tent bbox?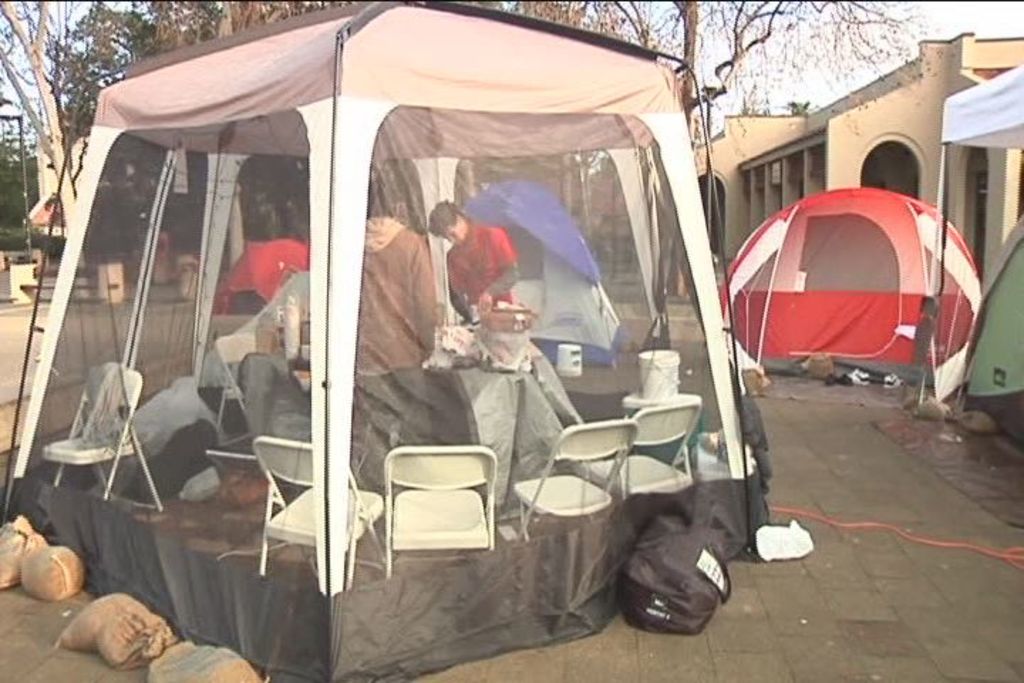
{"left": 0, "top": 4, "right": 771, "bottom": 682}
